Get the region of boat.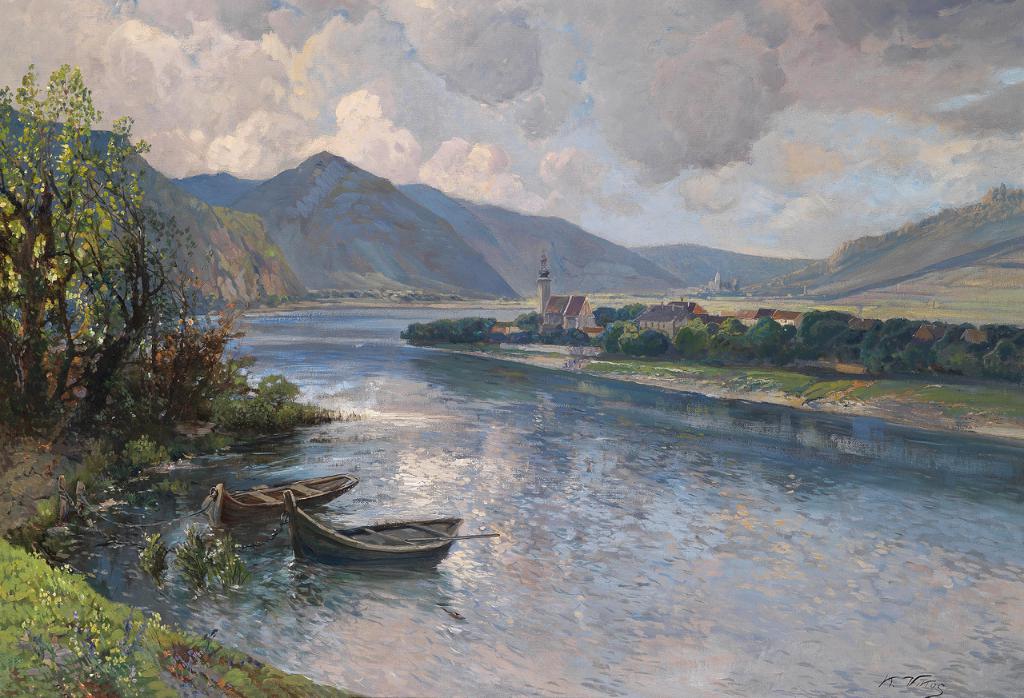
left=283, top=491, right=470, bottom=576.
